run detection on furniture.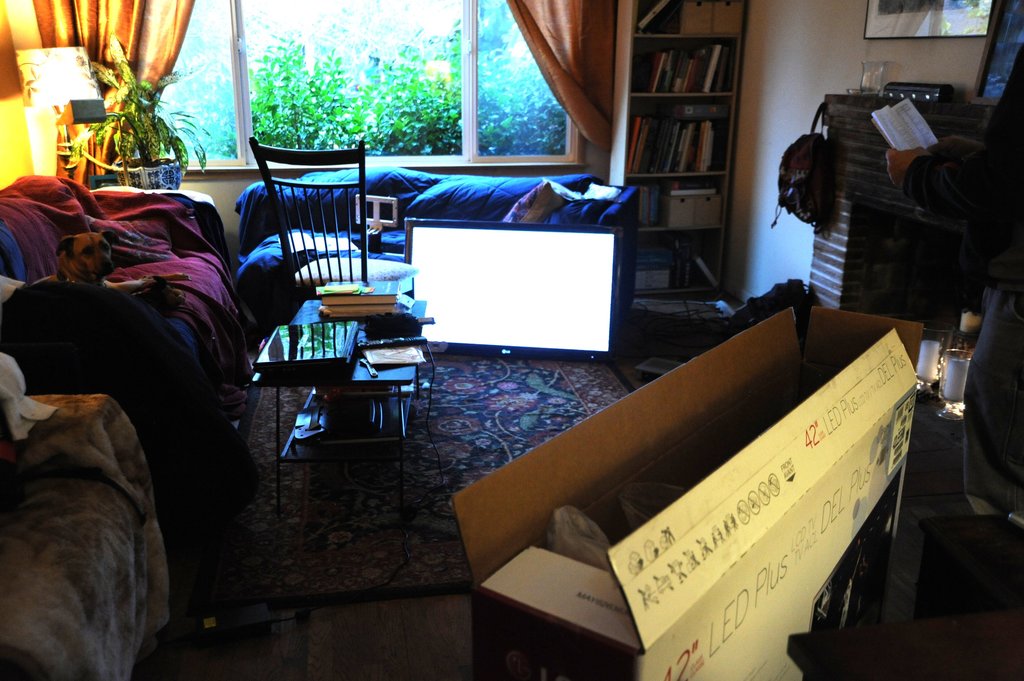
Result: region(249, 138, 419, 297).
